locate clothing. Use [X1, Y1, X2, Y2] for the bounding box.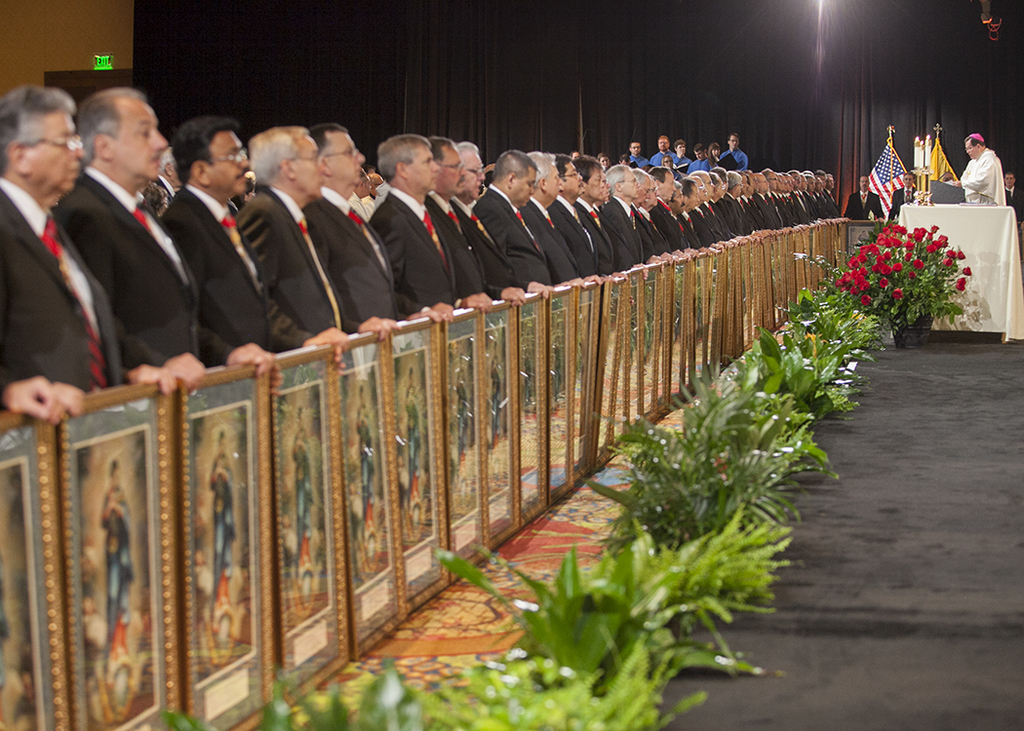
[647, 150, 673, 168].
